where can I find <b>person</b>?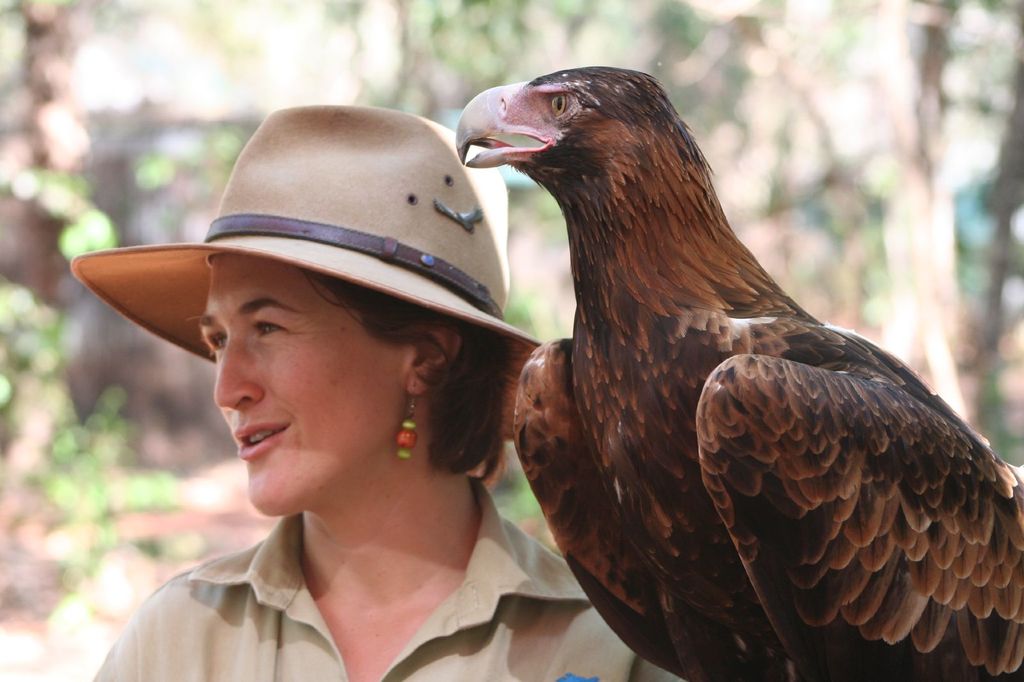
You can find it at l=86, t=99, r=682, b=681.
